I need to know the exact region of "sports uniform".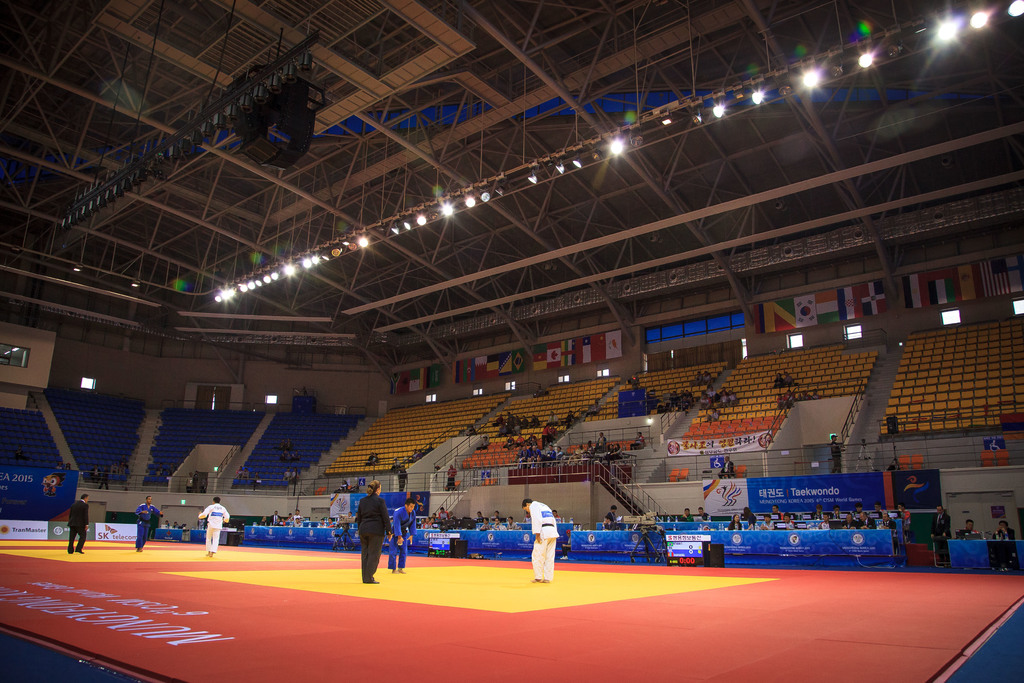
Region: [383, 502, 417, 564].
